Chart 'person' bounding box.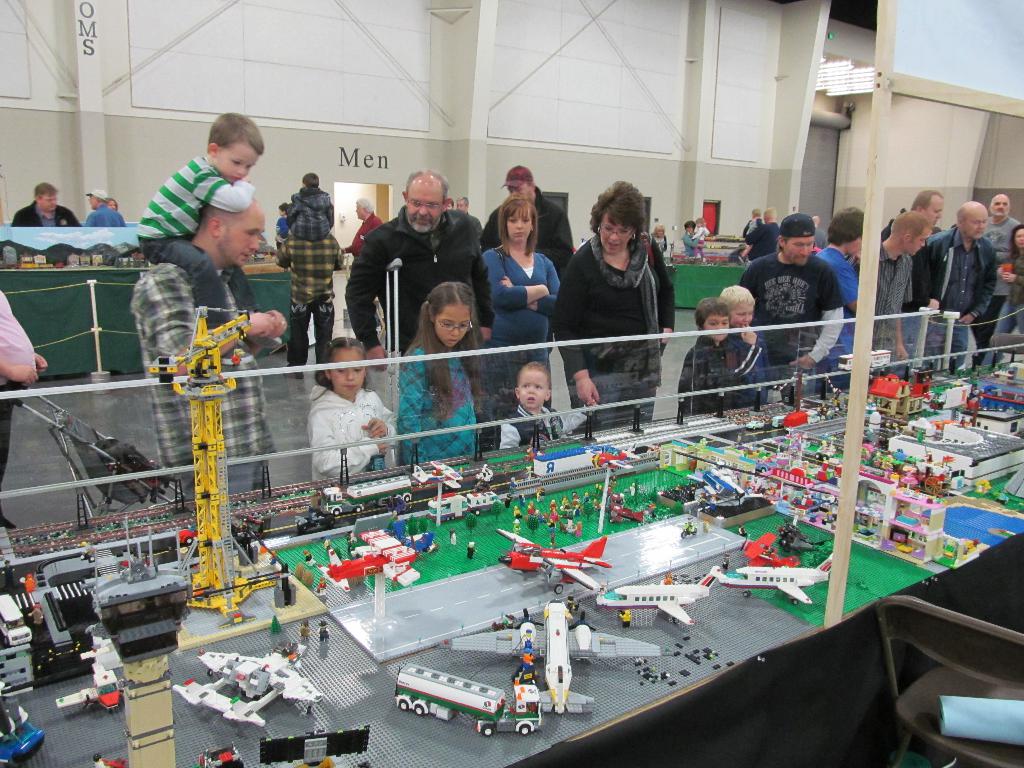
Charted: left=303, top=548, right=317, bottom=567.
